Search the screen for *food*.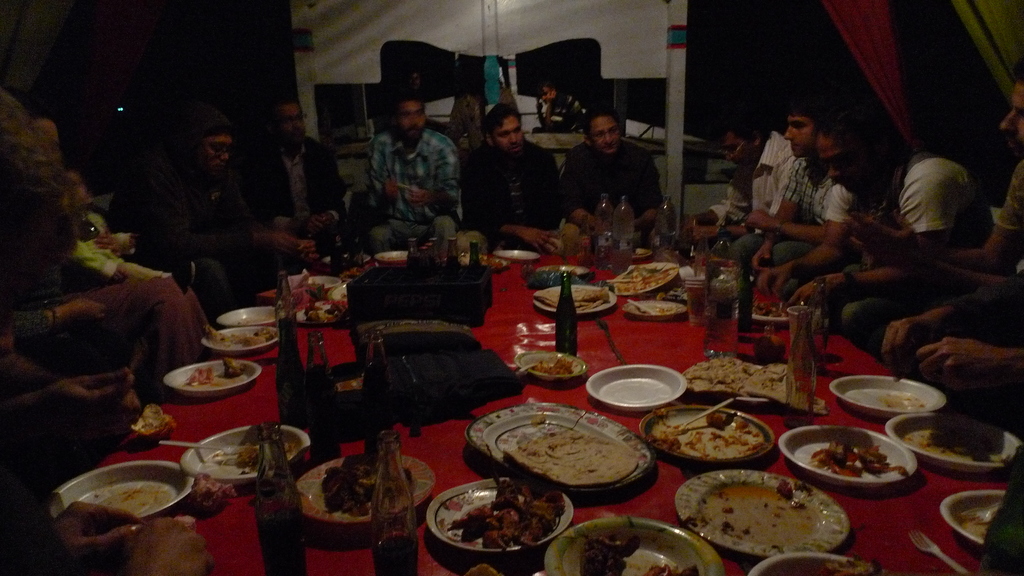
Found at 512:429:641:488.
